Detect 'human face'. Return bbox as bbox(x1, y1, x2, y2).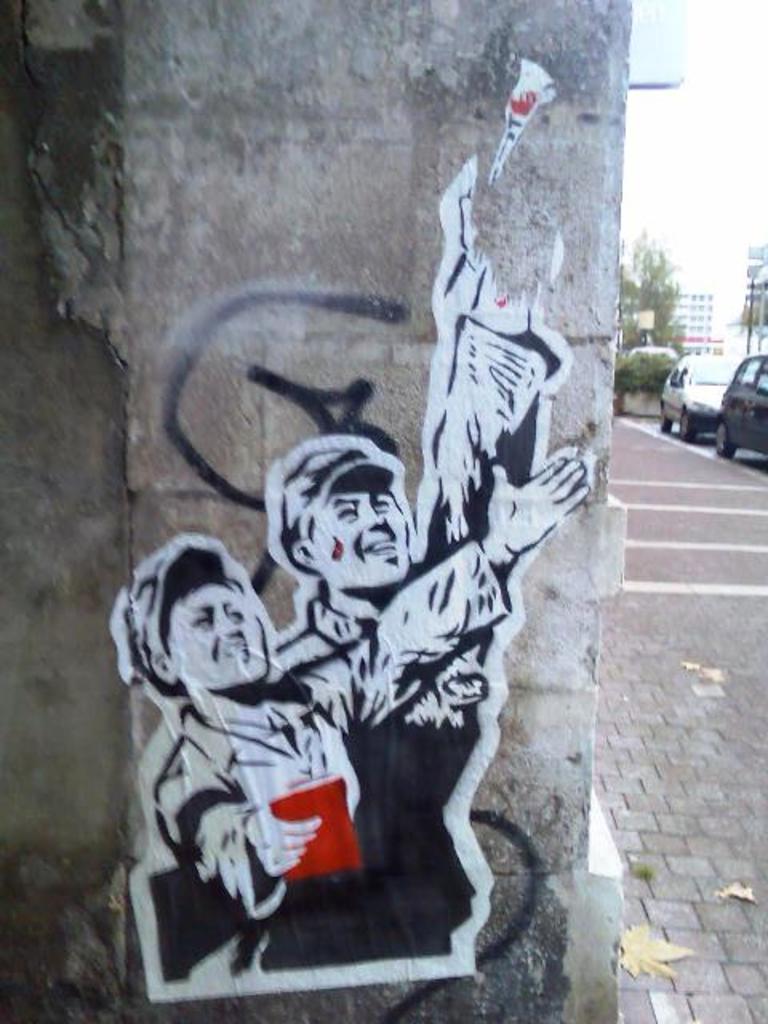
bbox(168, 573, 264, 688).
